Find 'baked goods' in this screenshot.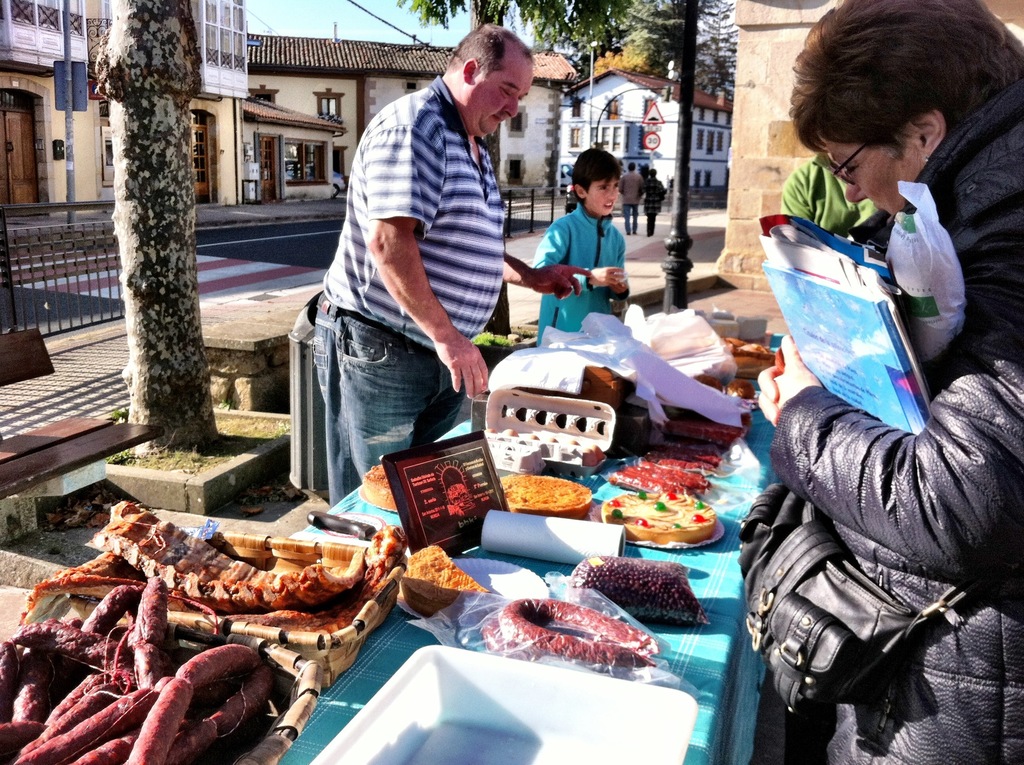
The bounding box for 'baked goods' is <region>517, 366, 624, 421</region>.
